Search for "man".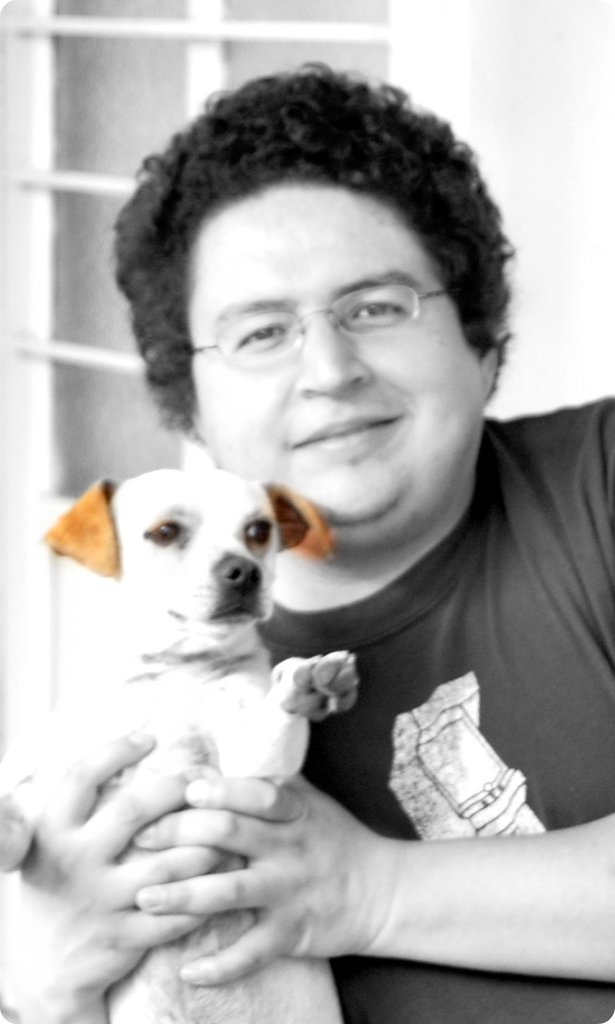
Found at 36,120,614,968.
